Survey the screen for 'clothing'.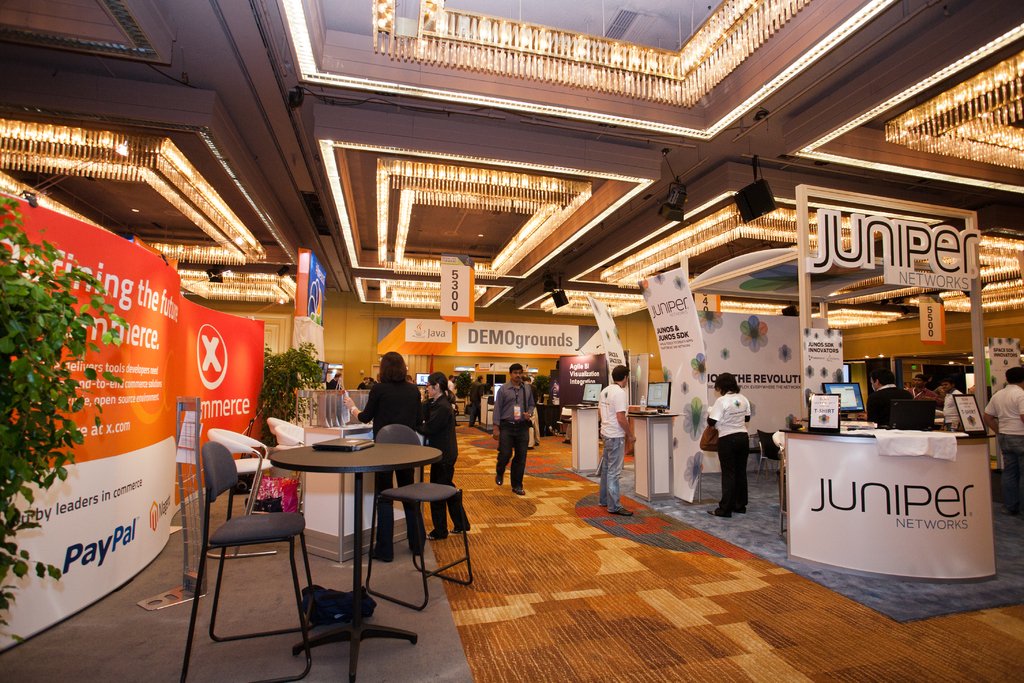
Survey found: select_region(442, 377, 458, 408).
